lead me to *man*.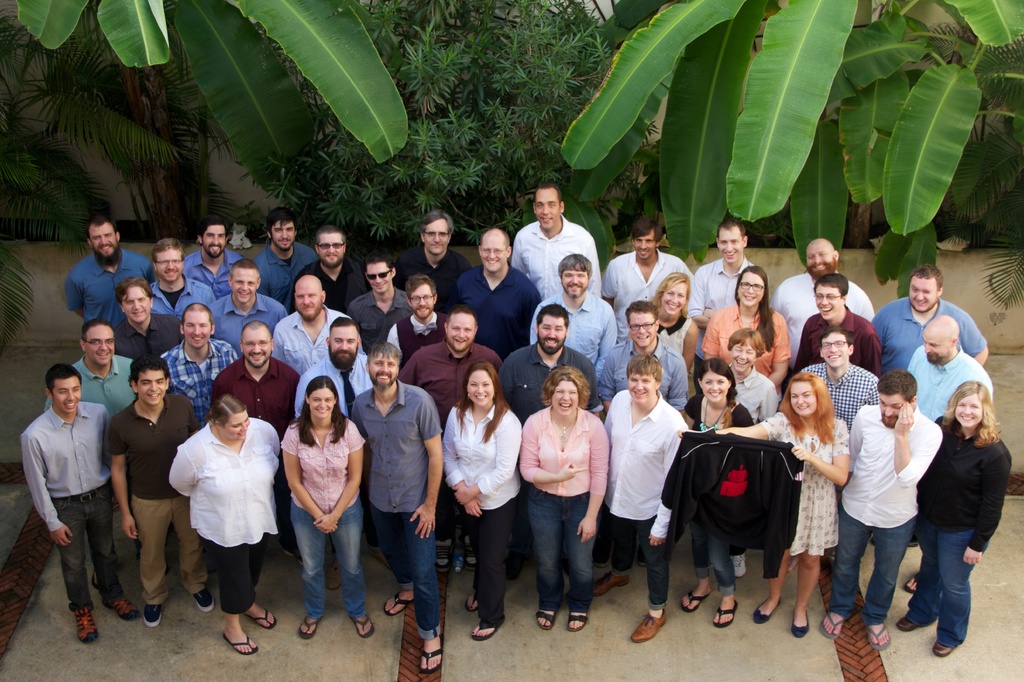
Lead to (792,317,886,424).
